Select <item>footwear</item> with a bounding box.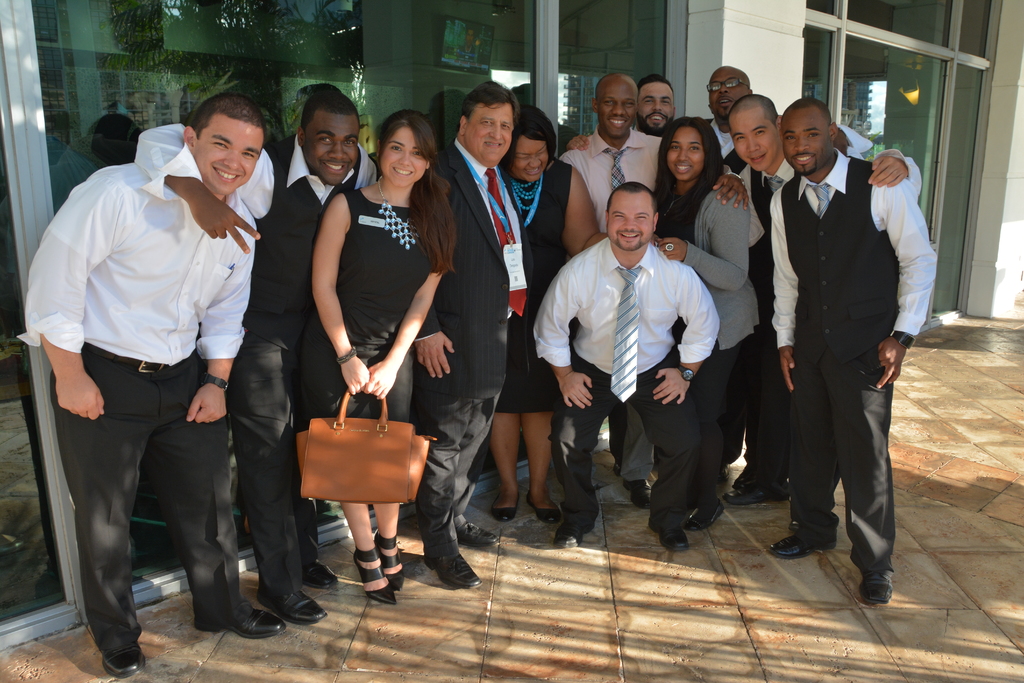
[left=491, top=491, right=516, bottom=522].
